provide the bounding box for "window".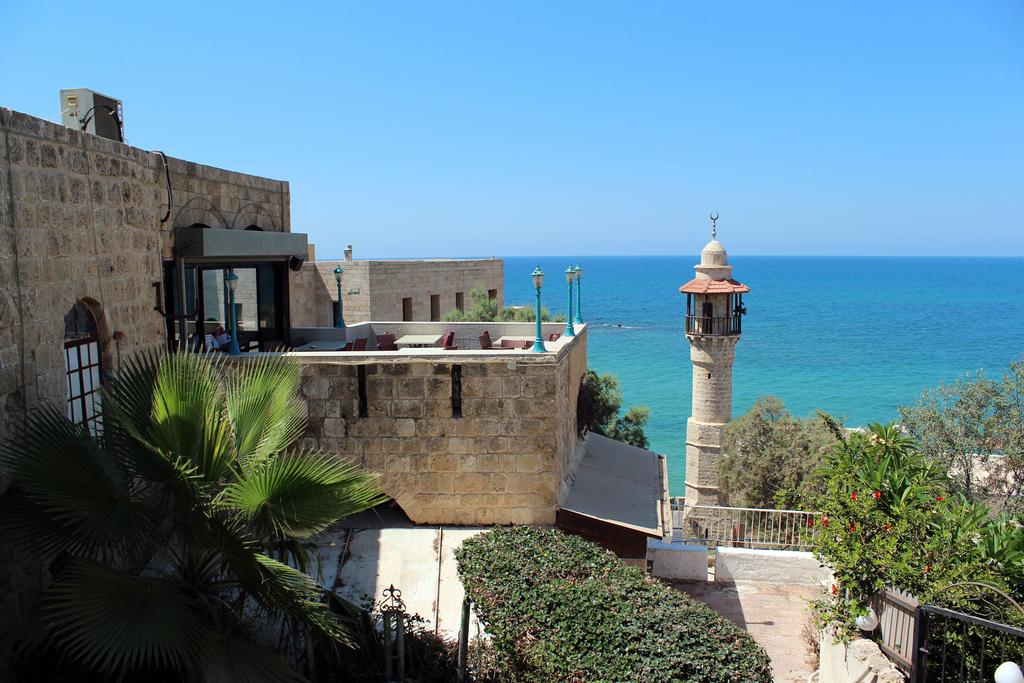
crop(61, 300, 101, 442).
